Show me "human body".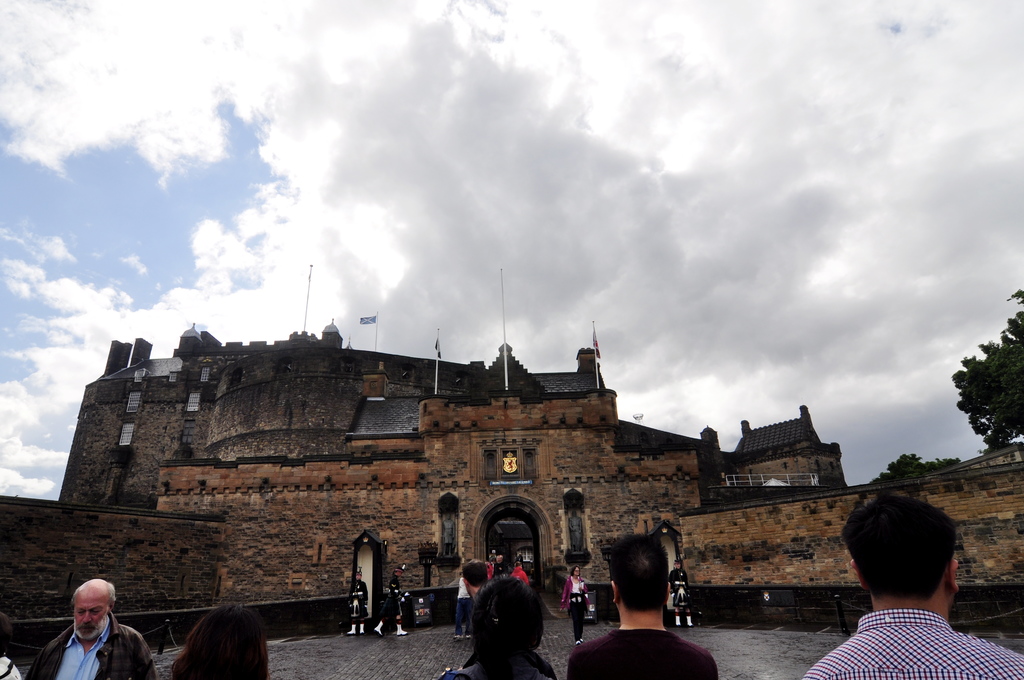
"human body" is here: [452,576,470,642].
